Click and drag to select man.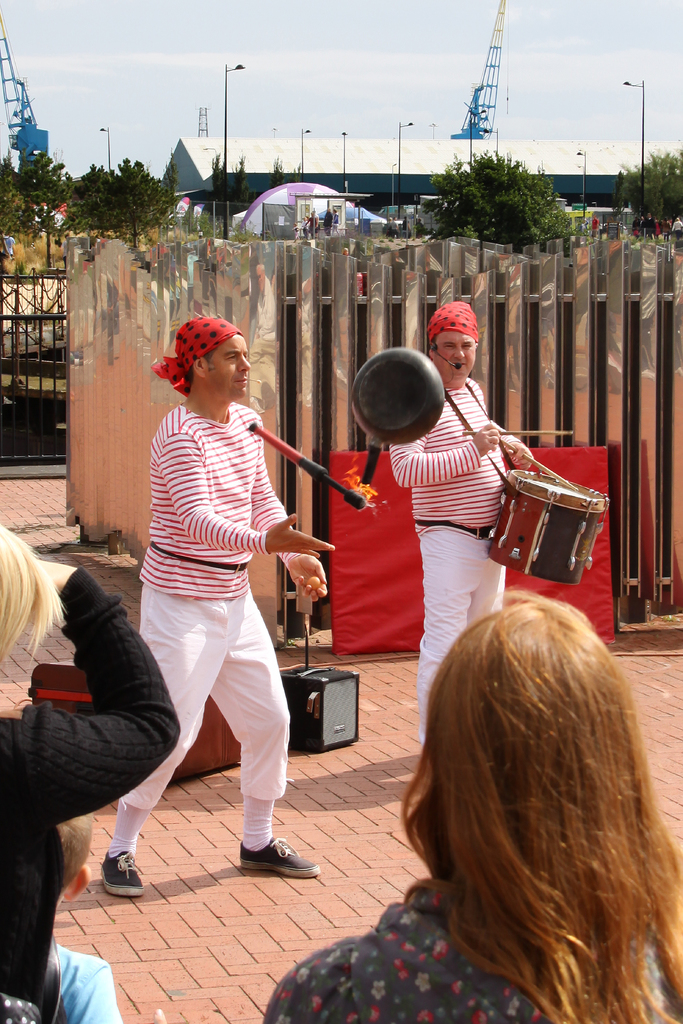
Selection: crop(113, 307, 329, 882).
